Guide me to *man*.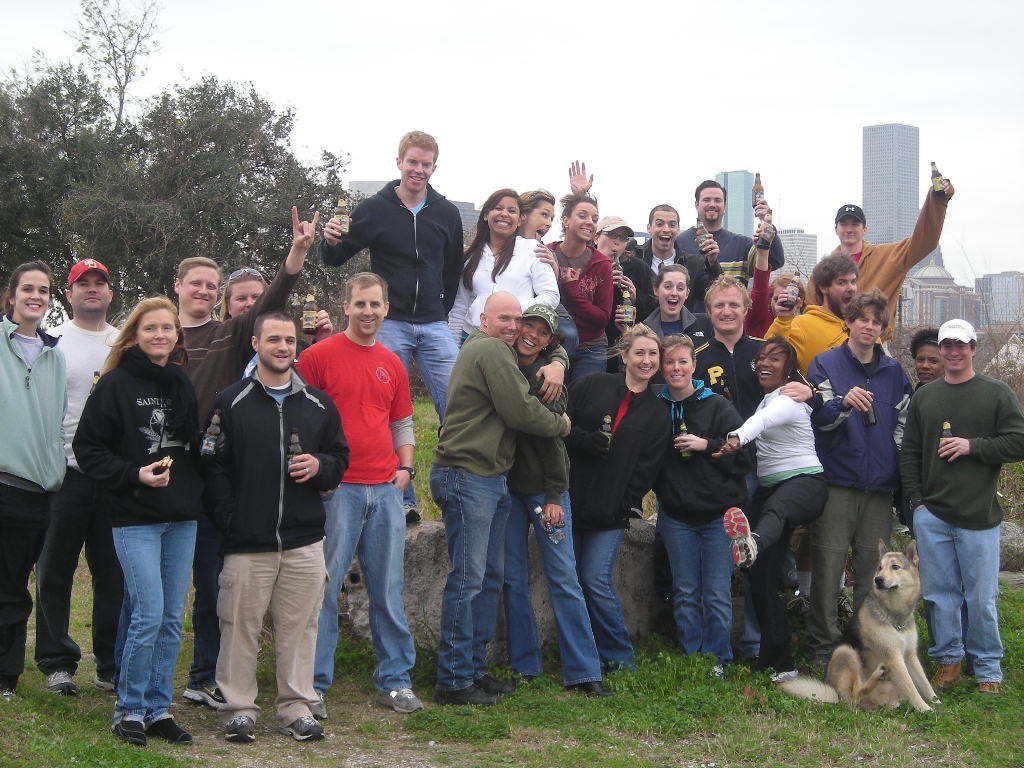
Guidance: <bbox>887, 329, 949, 532</bbox>.
